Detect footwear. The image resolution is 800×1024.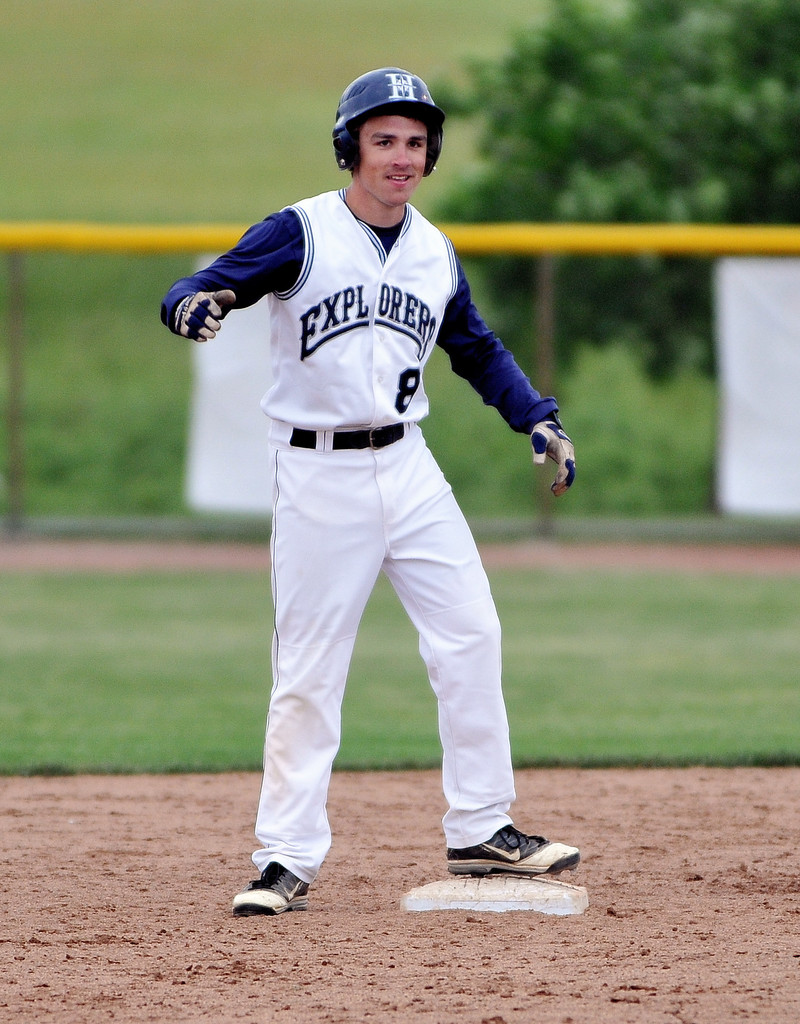
rect(228, 856, 317, 916).
